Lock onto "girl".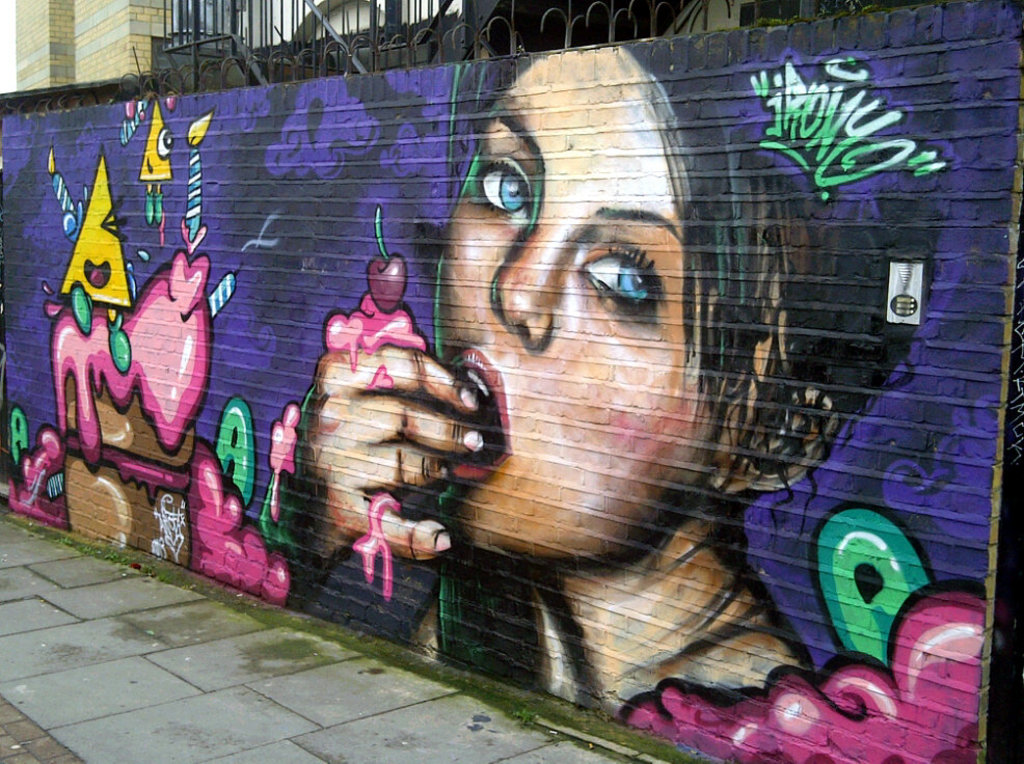
Locked: x1=257 y1=40 x2=949 y2=715.
